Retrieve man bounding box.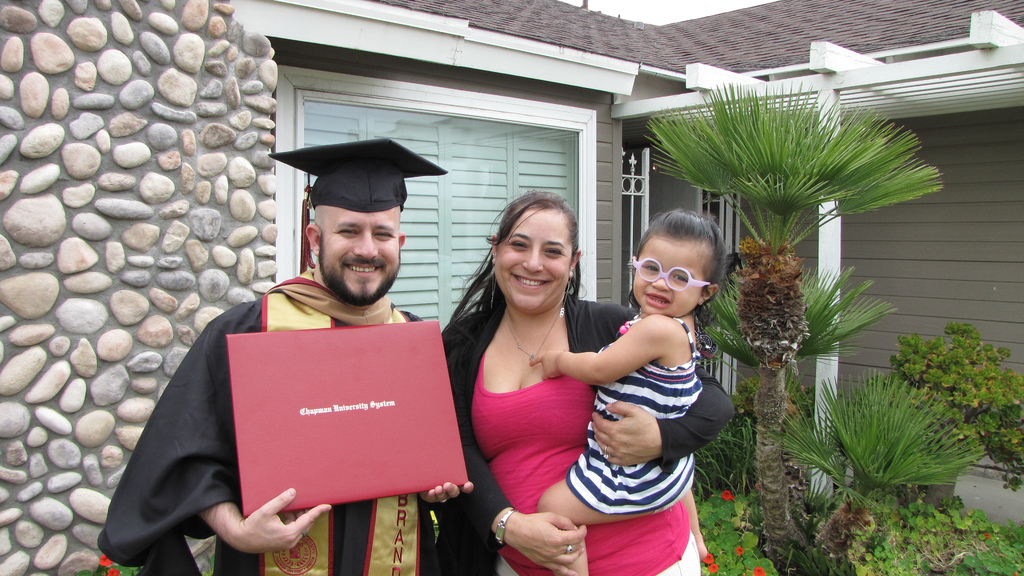
Bounding box: region(143, 131, 542, 568).
